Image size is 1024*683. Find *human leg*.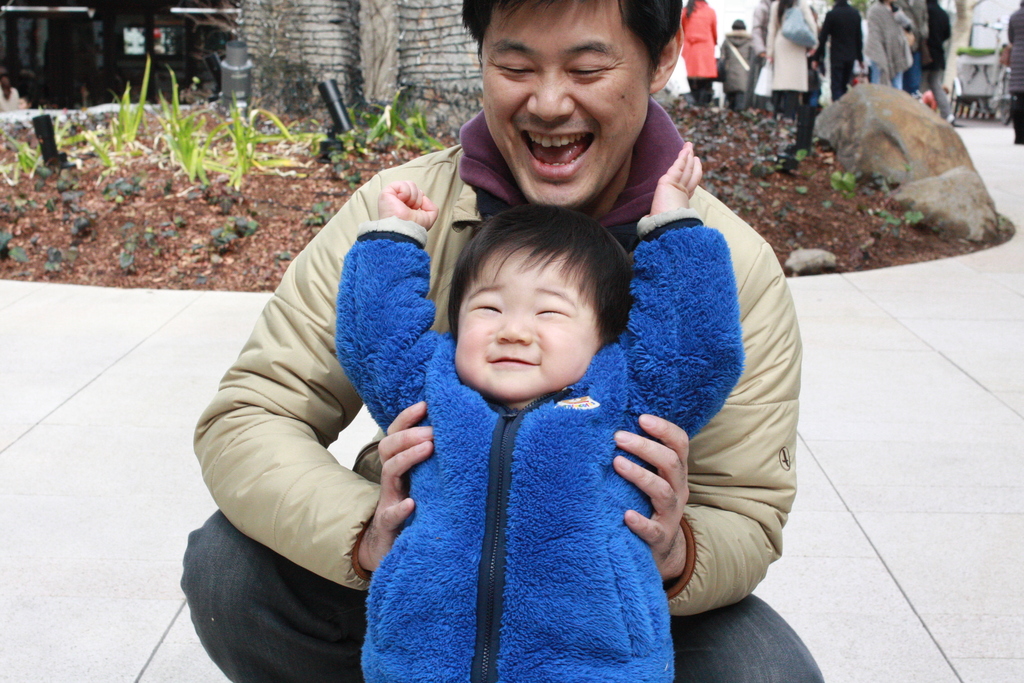
box(692, 74, 708, 110).
